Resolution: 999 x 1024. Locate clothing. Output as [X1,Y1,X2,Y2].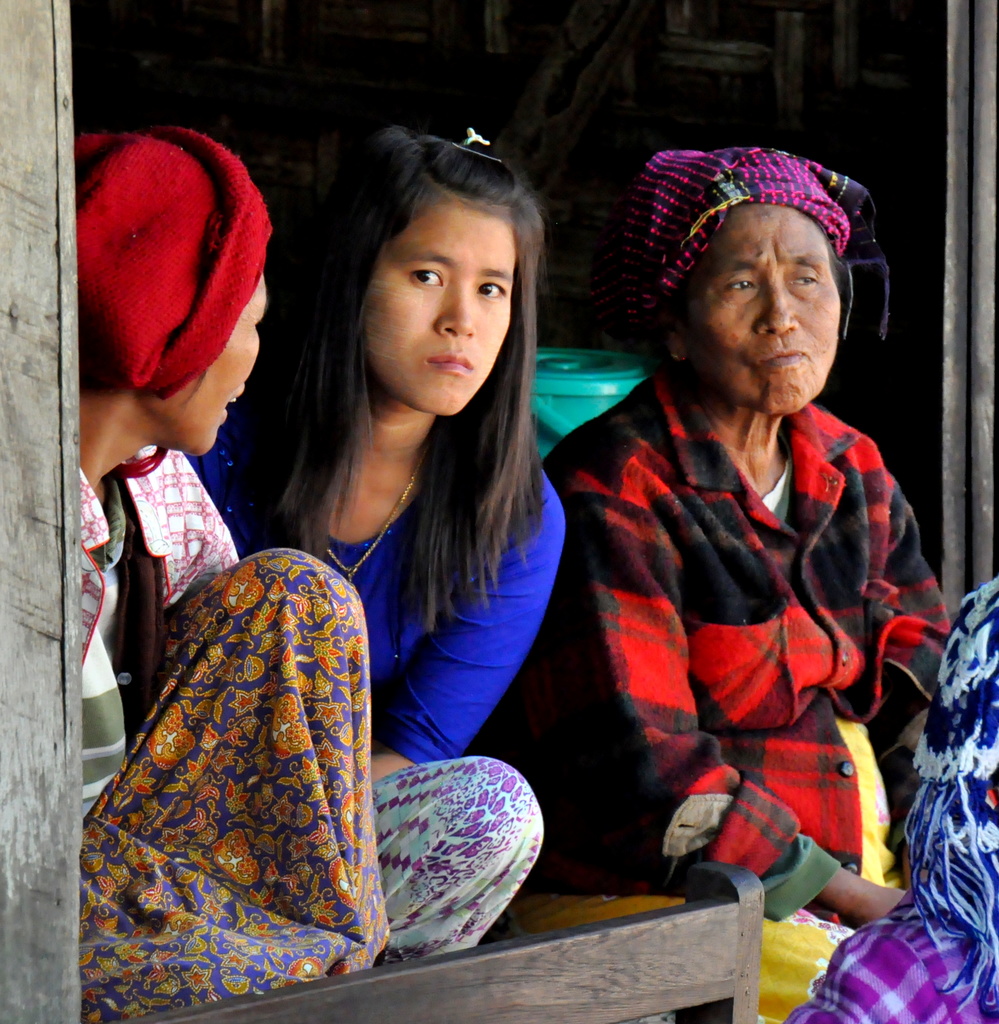
[186,443,553,968].
